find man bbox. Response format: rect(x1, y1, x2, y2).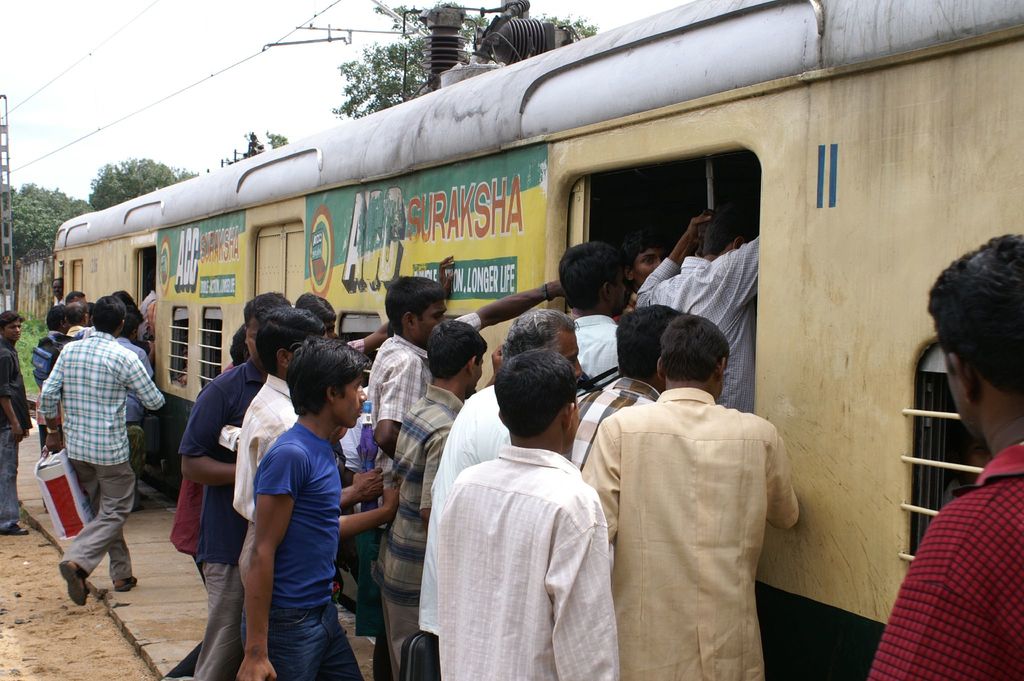
rect(114, 289, 136, 313).
